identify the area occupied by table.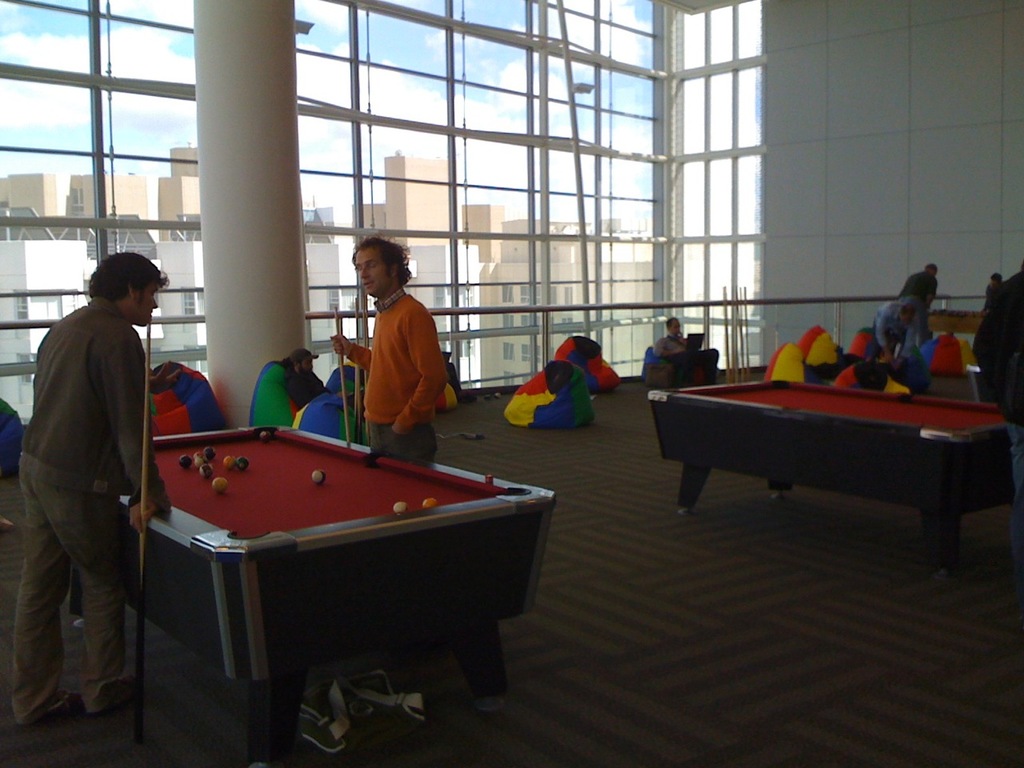
Area: <region>68, 417, 560, 767</region>.
